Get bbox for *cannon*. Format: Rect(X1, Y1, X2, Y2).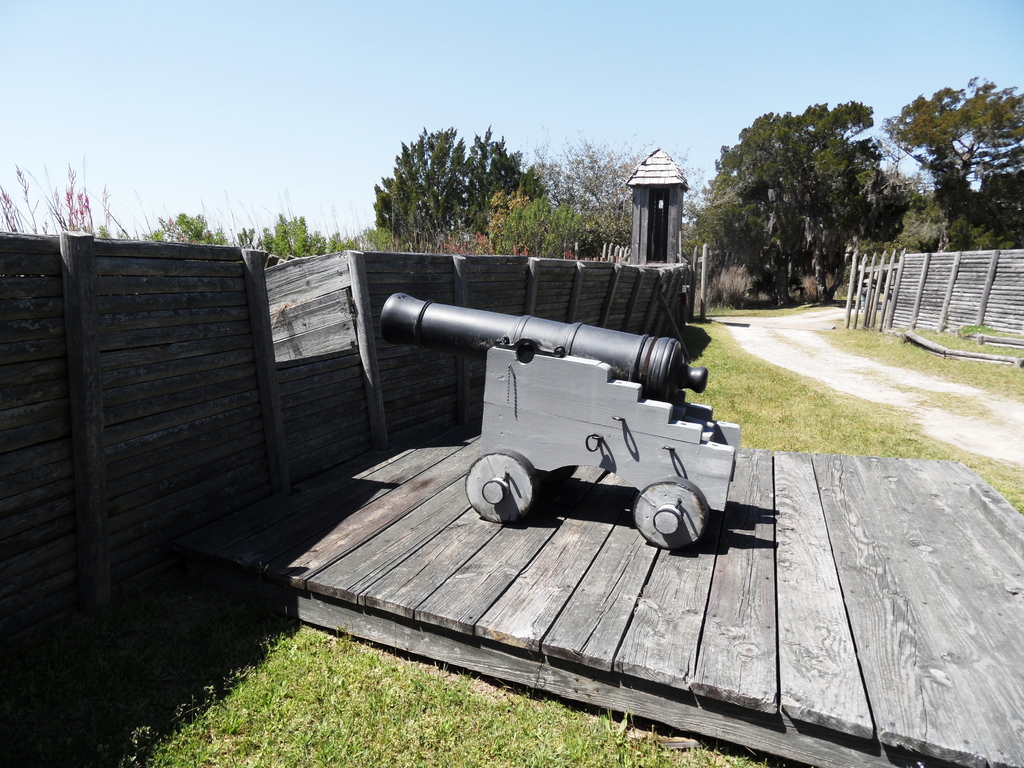
Rect(377, 290, 745, 556).
